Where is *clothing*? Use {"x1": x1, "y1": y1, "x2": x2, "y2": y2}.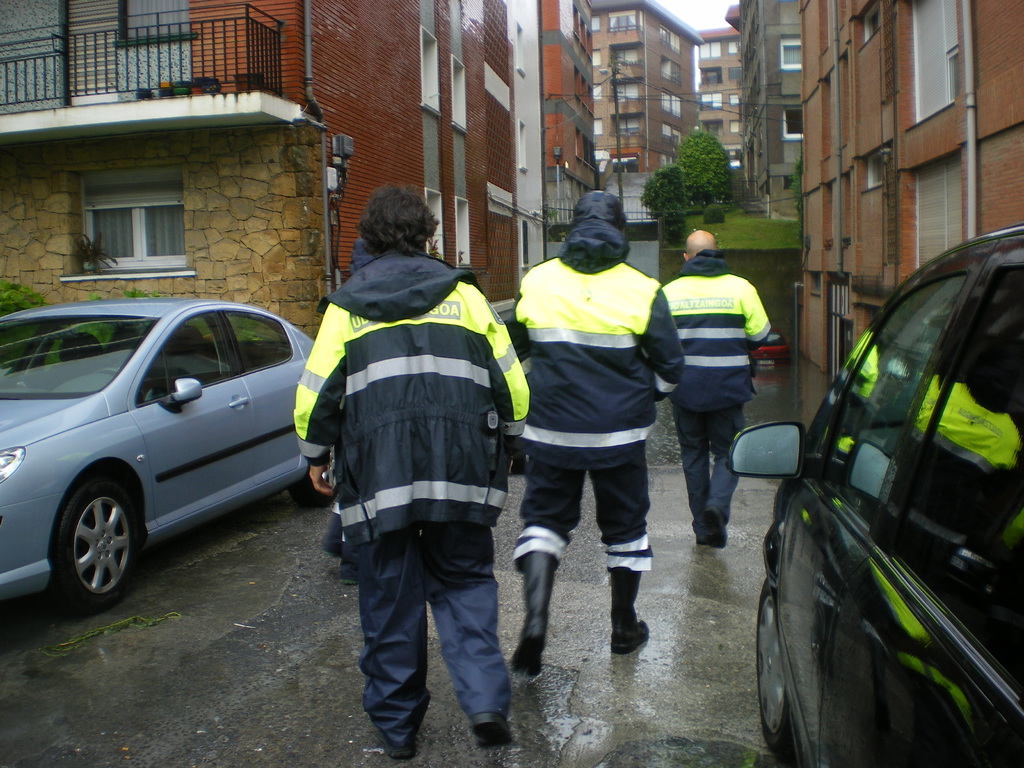
{"x1": 504, "y1": 457, "x2": 644, "y2": 576}.
